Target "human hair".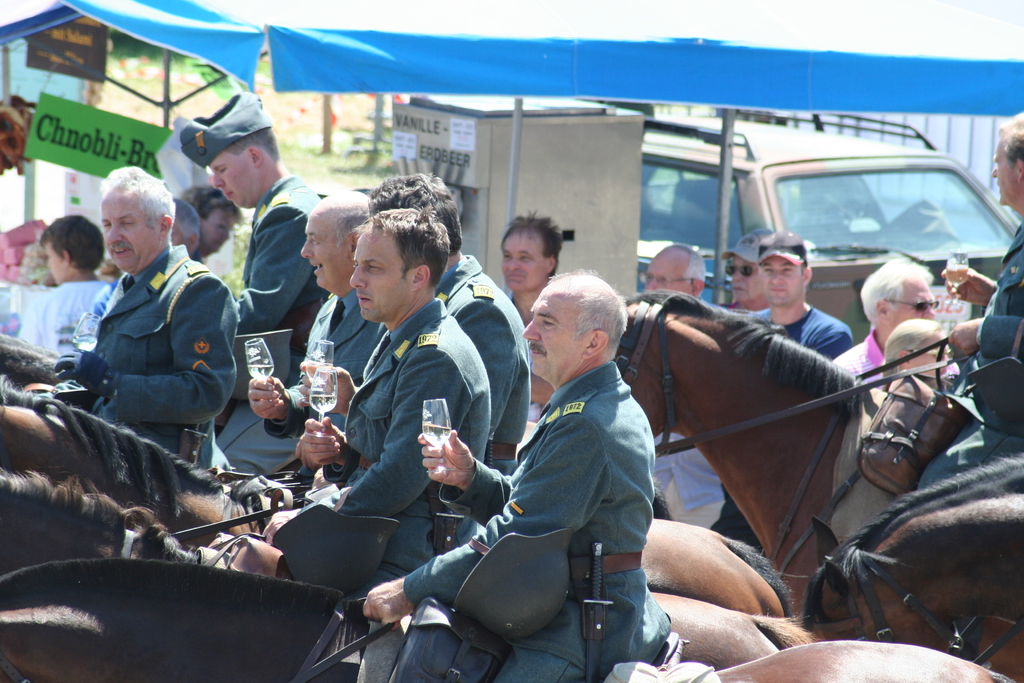
Target region: x1=99, y1=162, x2=175, y2=247.
